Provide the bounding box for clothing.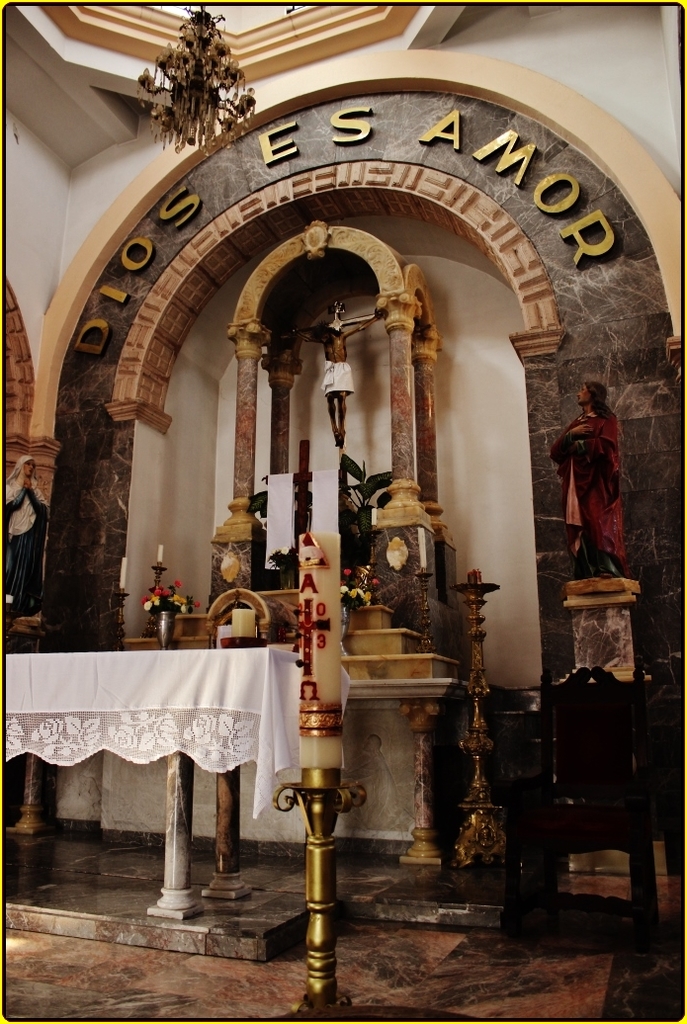
(316, 356, 357, 396).
